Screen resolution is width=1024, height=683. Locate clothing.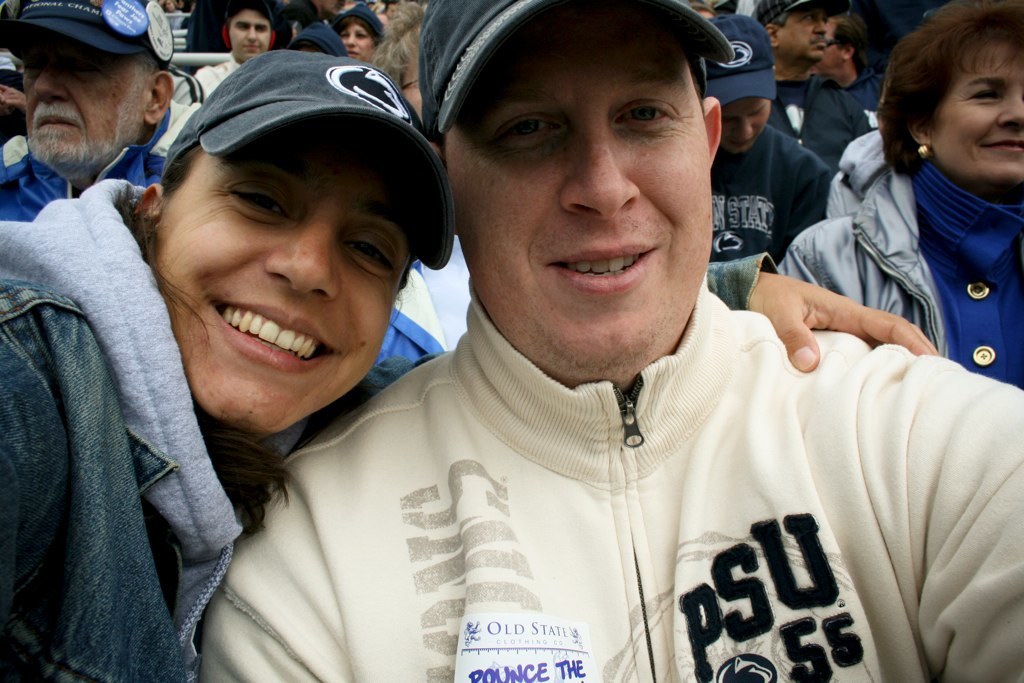
172:54:237:144.
